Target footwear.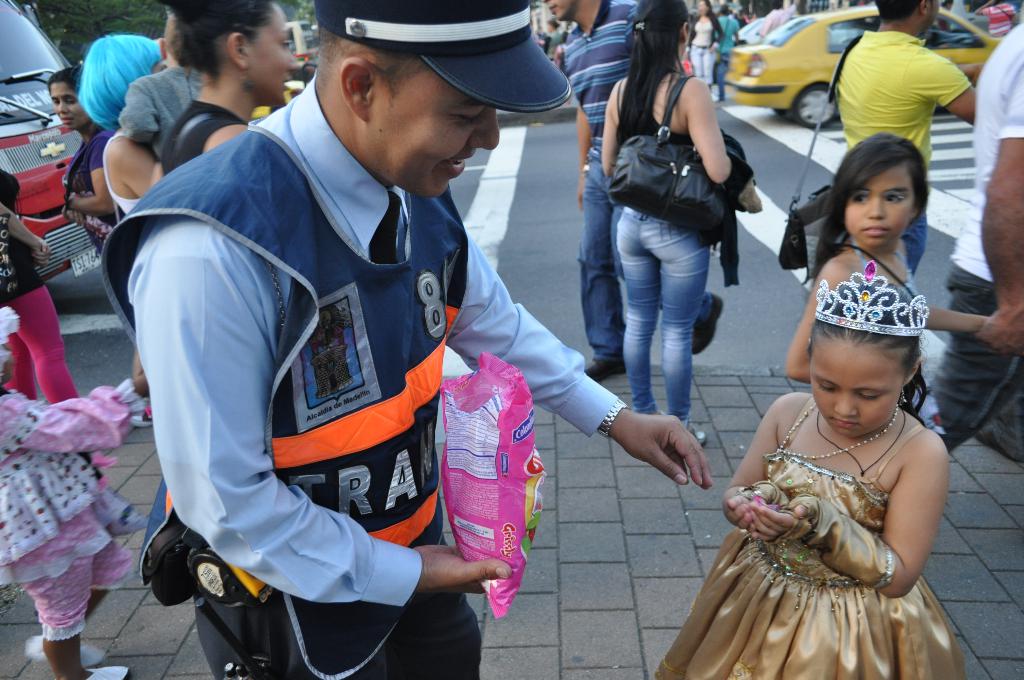
Target region: crop(685, 419, 712, 447).
